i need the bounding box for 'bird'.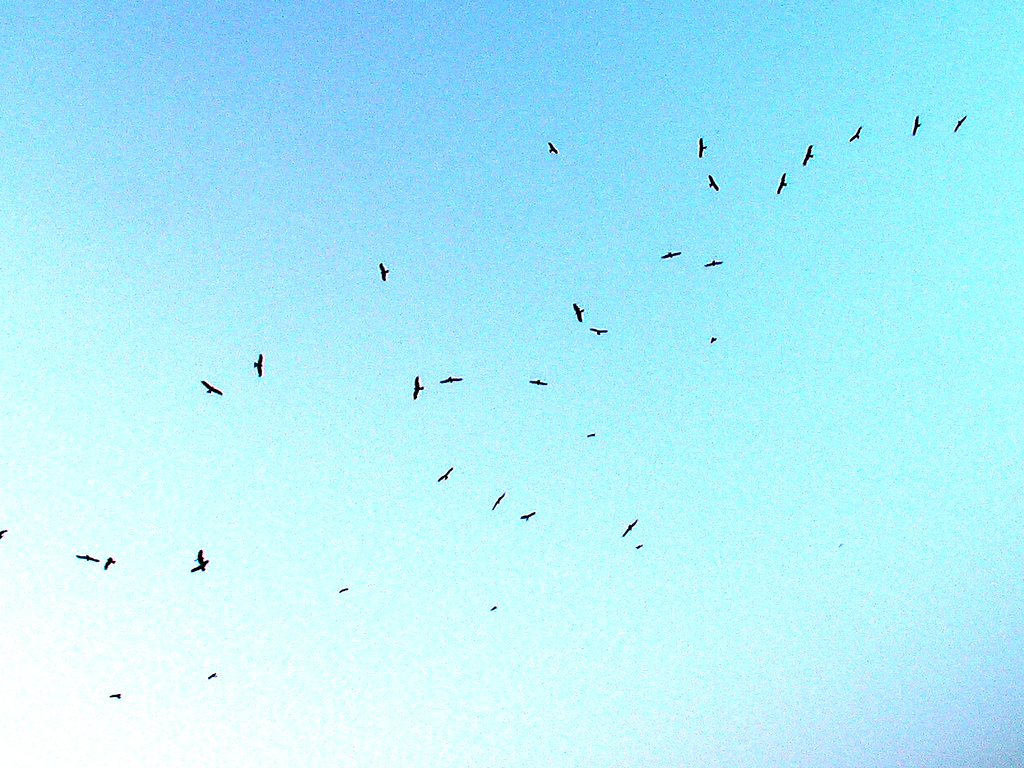
Here it is: 104/691/123/701.
